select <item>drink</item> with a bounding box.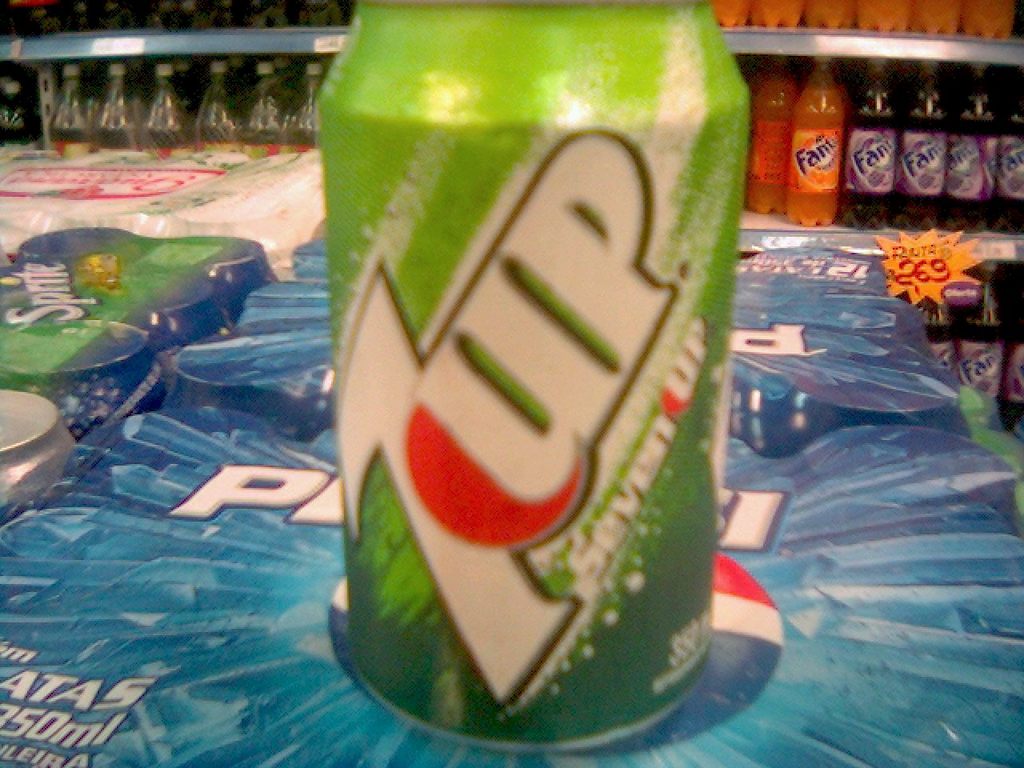
box(55, 66, 327, 158).
